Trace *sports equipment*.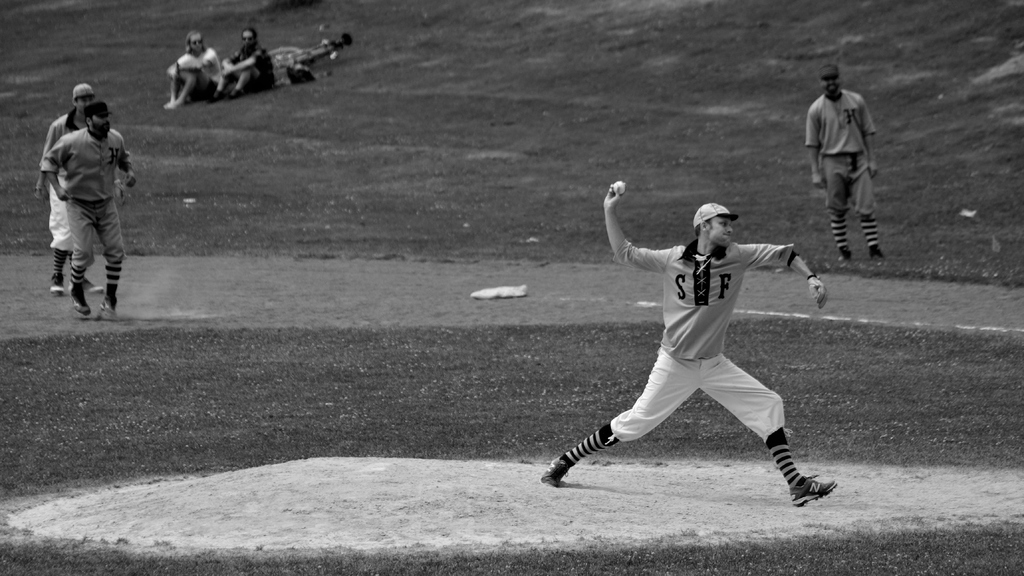
Traced to box=[840, 244, 853, 262].
